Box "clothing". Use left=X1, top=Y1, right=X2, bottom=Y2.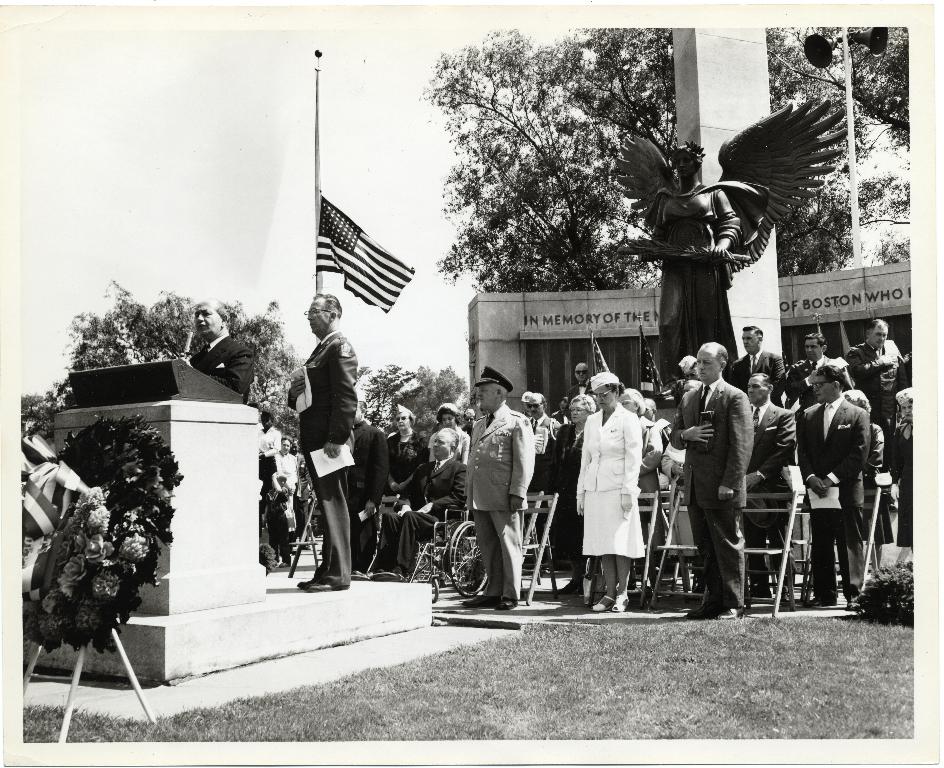
left=785, top=358, right=850, bottom=412.
